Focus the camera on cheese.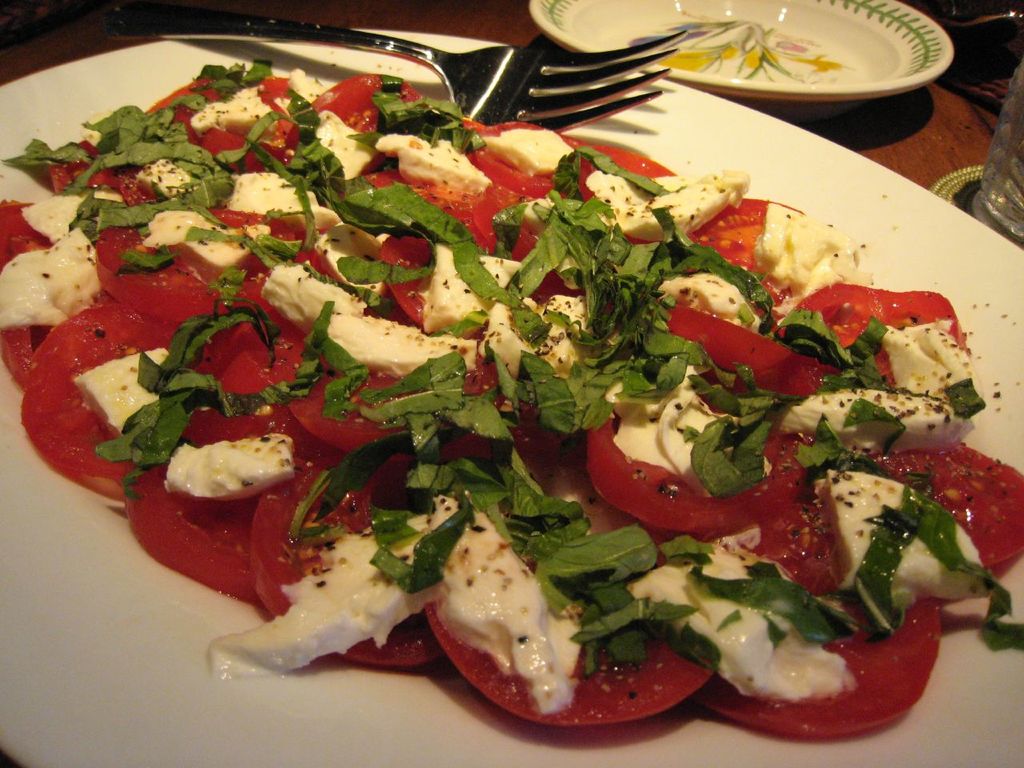
Focus region: bbox(827, 467, 978, 610).
